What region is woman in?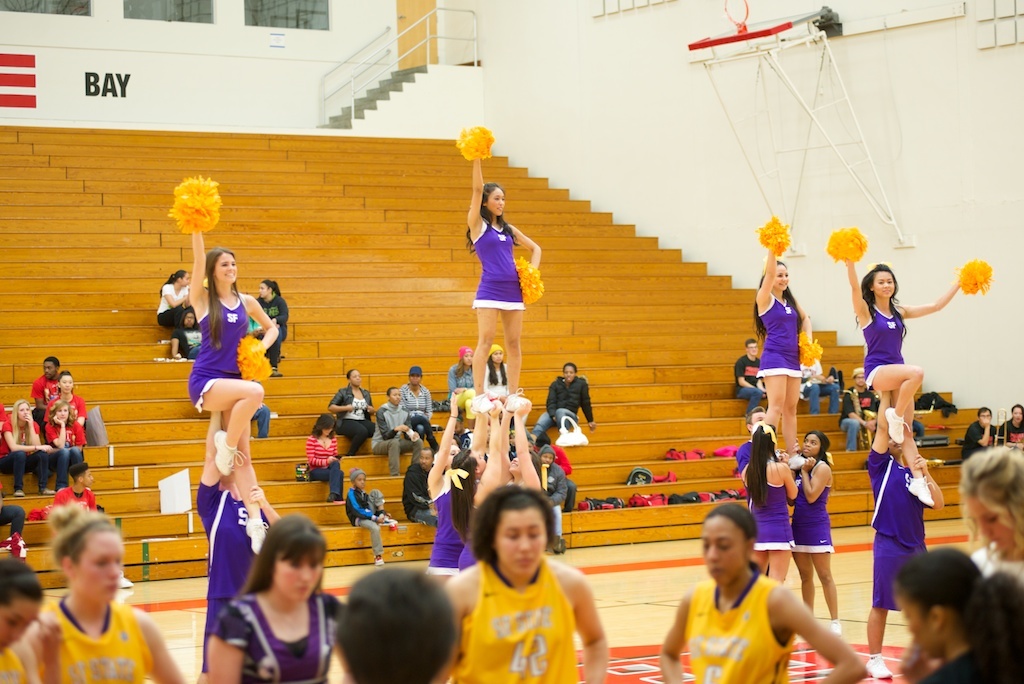
left=0, top=398, right=57, bottom=495.
